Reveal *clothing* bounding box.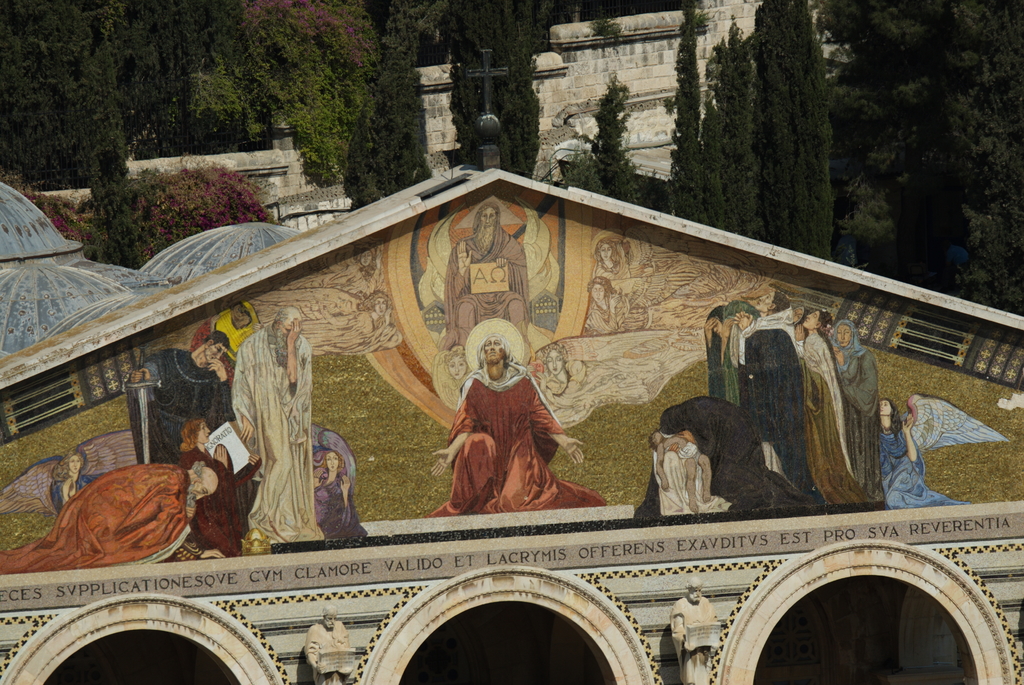
Revealed: {"x1": 228, "y1": 331, "x2": 319, "y2": 553}.
